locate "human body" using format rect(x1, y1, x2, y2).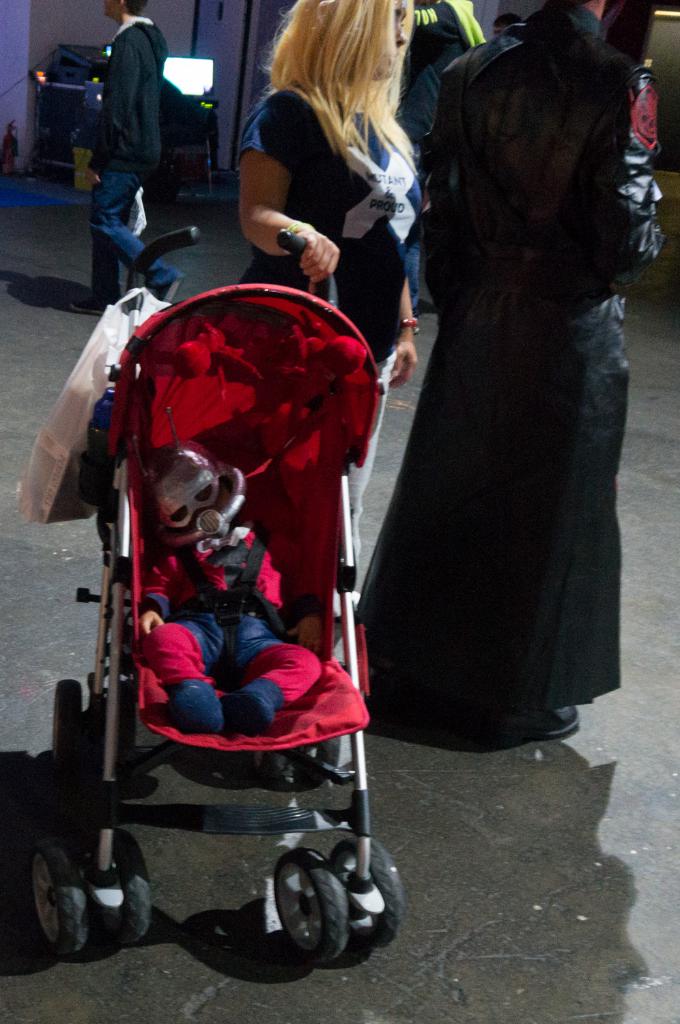
rect(78, 0, 178, 309).
